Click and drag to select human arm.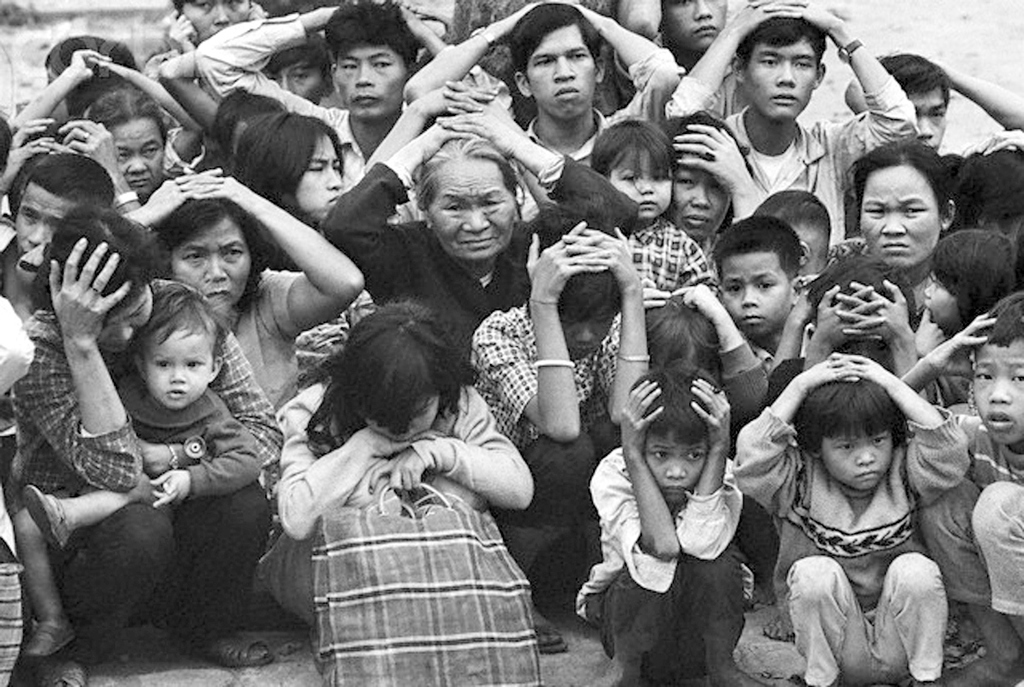
Selection: Rect(725, 351, 859, 515).
